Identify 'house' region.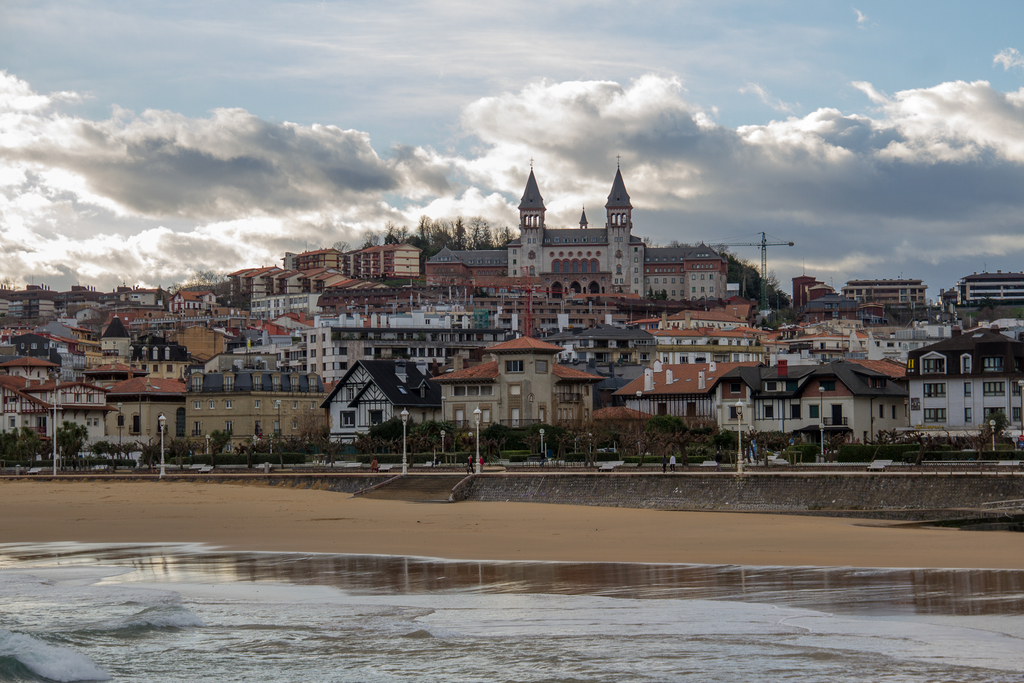
Region: region(883, 313, 935, 359).
